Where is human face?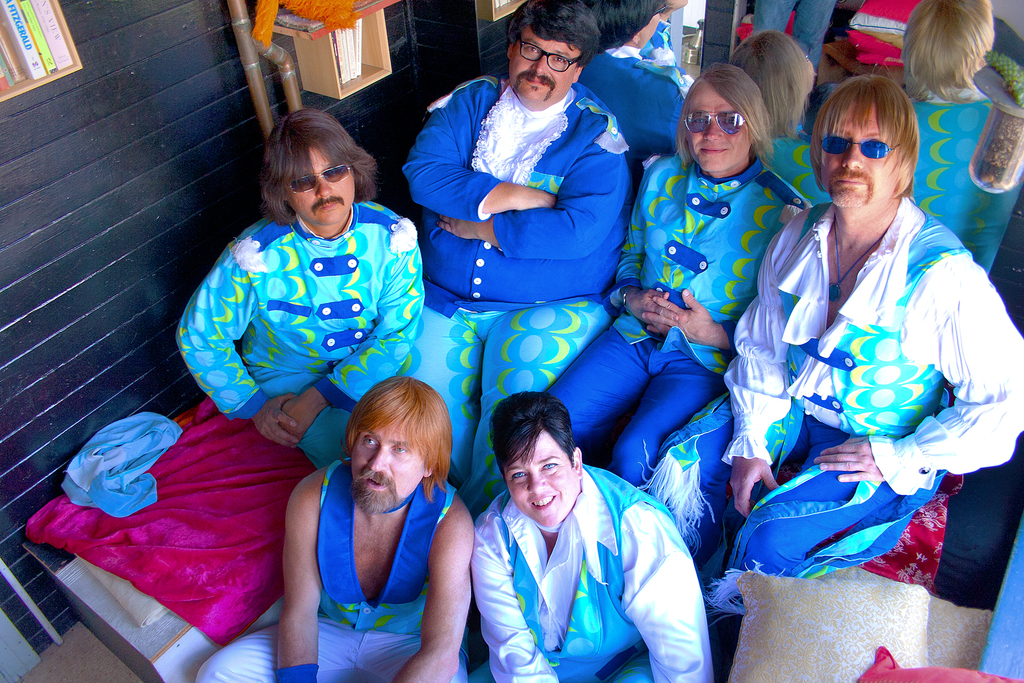
818:110:903:208.
